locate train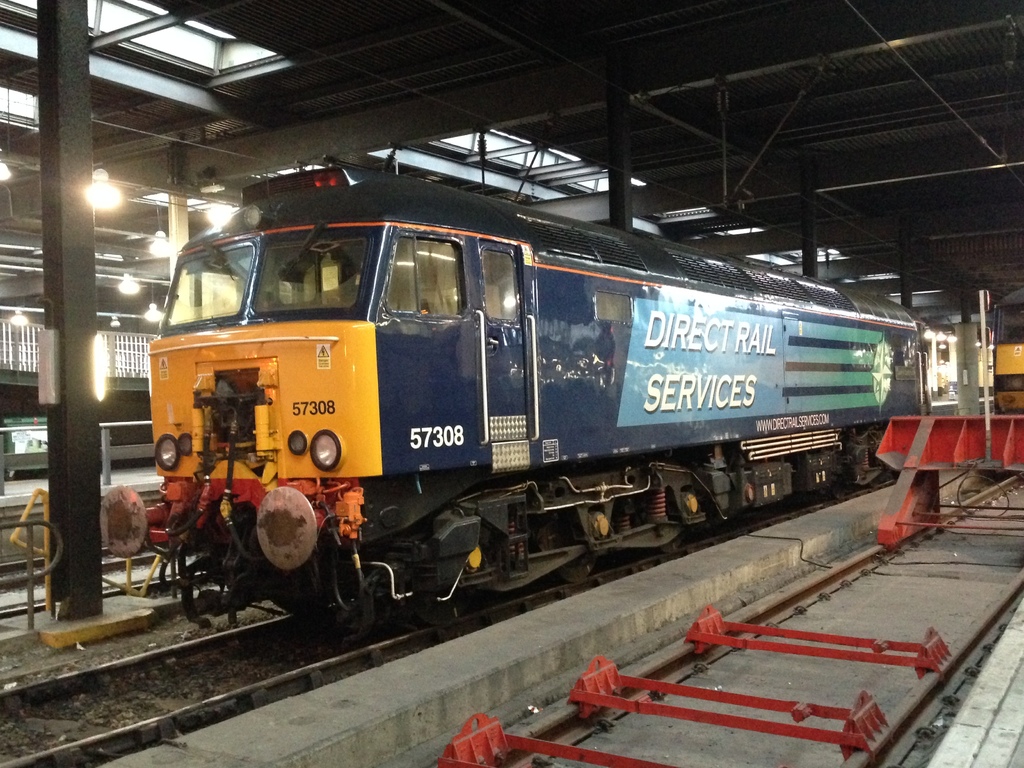
<box>99,169,931,641</box>
